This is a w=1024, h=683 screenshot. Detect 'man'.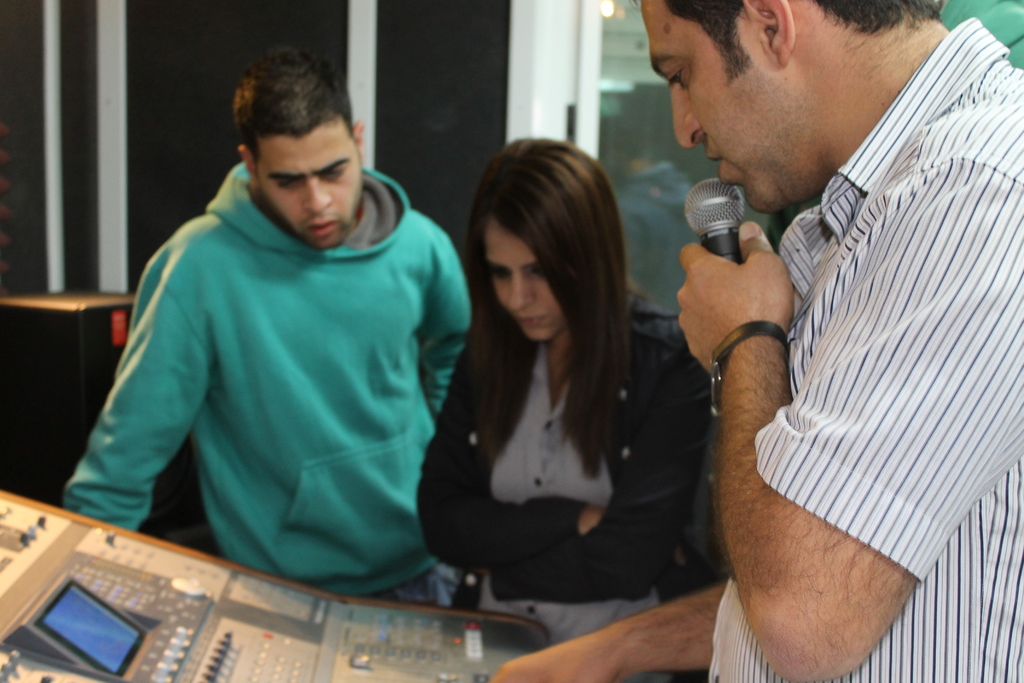
BBox(606, 0, 1012, 664).
